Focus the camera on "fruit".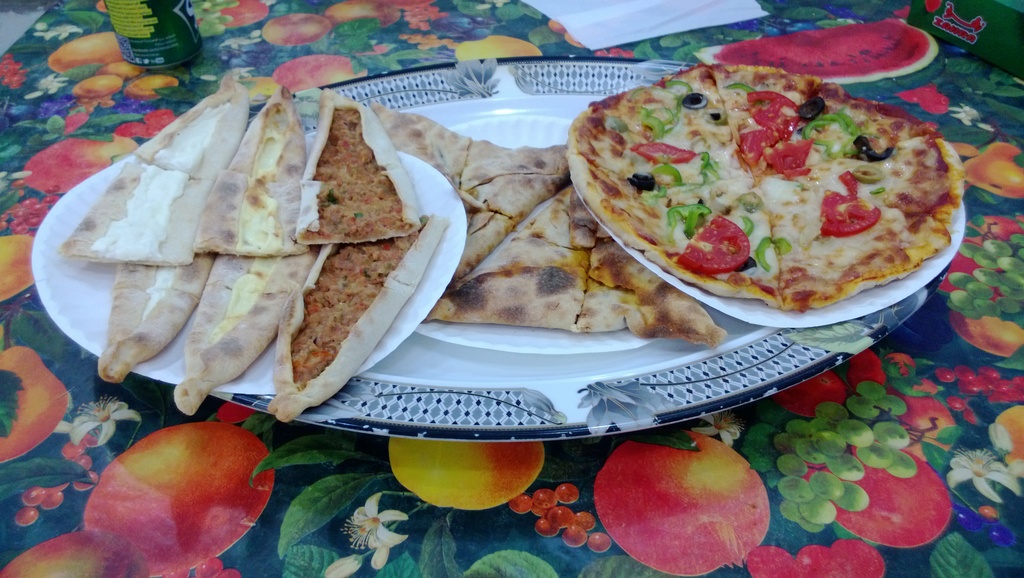
Focus region: bbox(70, 66, 122, 96).
